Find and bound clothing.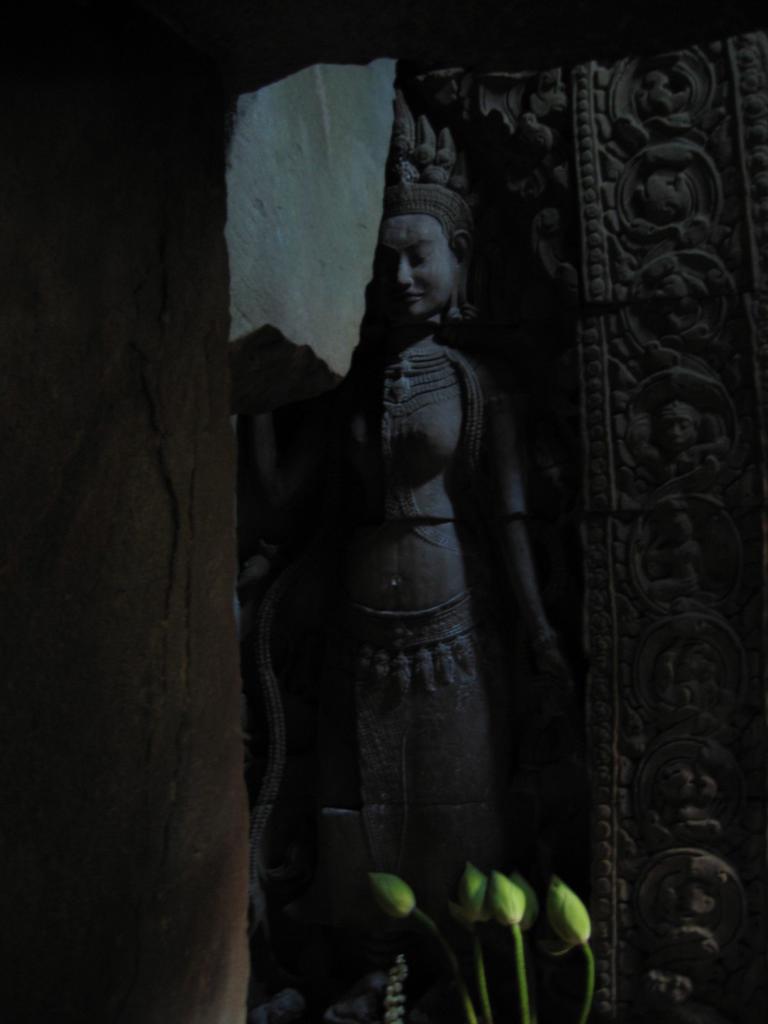
Bound: select_region(324, 349, 510, 892).
